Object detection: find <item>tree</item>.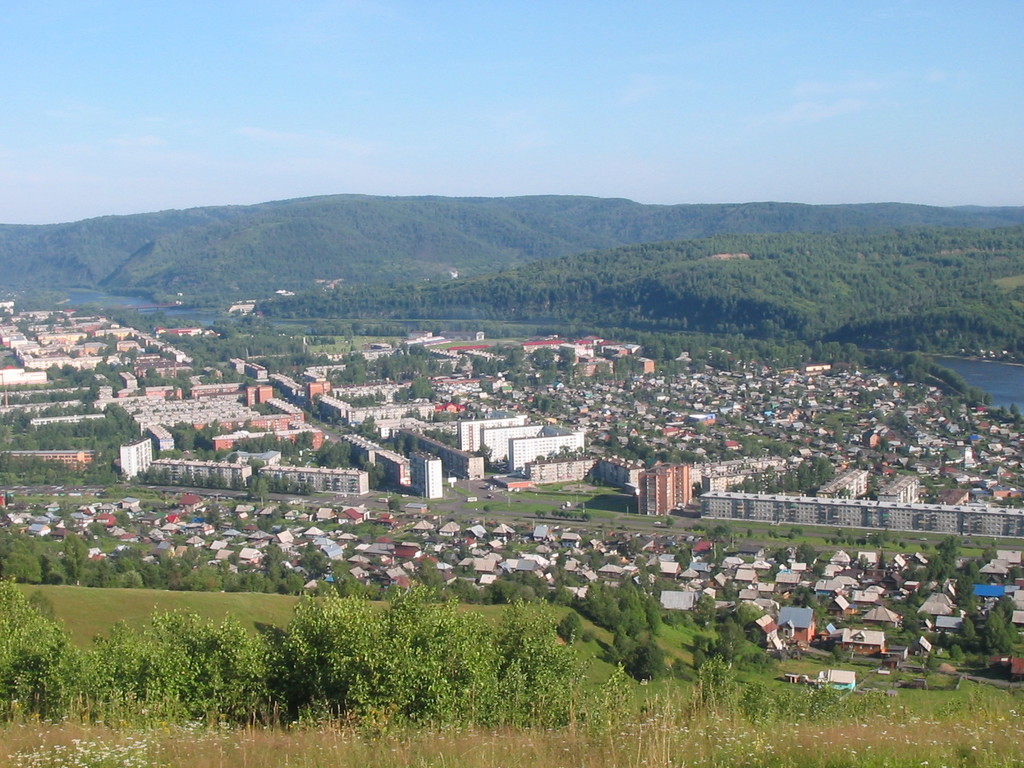
locate(209, 502, 225, 525).
